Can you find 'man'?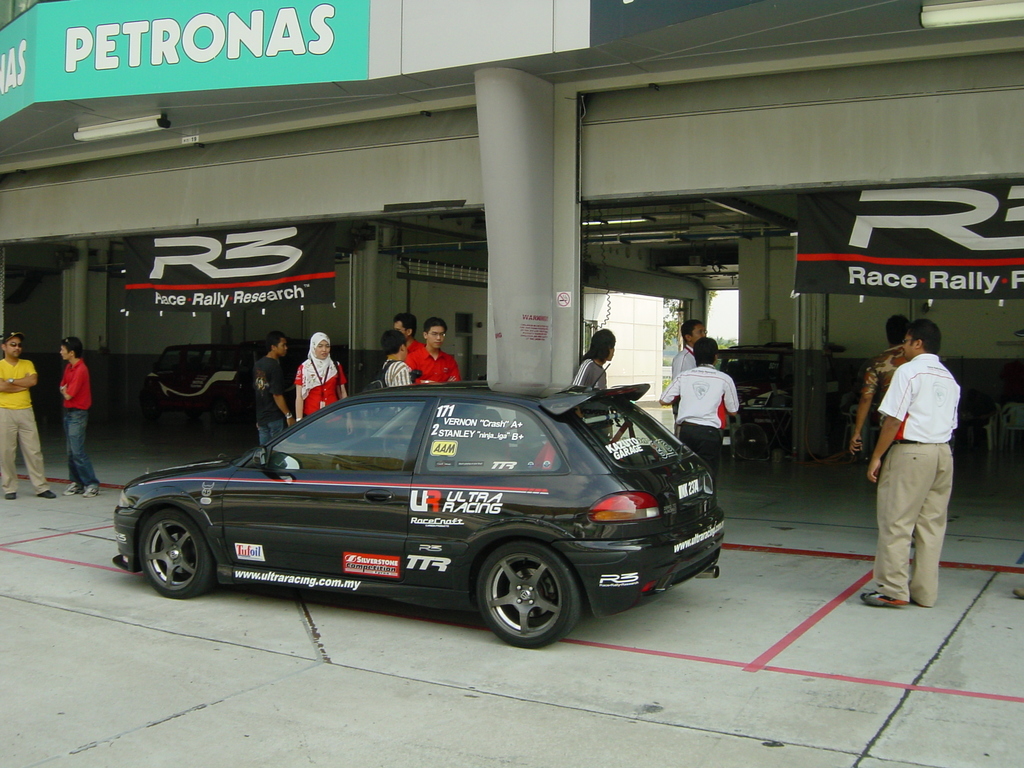
Yes, bounding box: (left=54, top=339, right=111, bottom=502).
